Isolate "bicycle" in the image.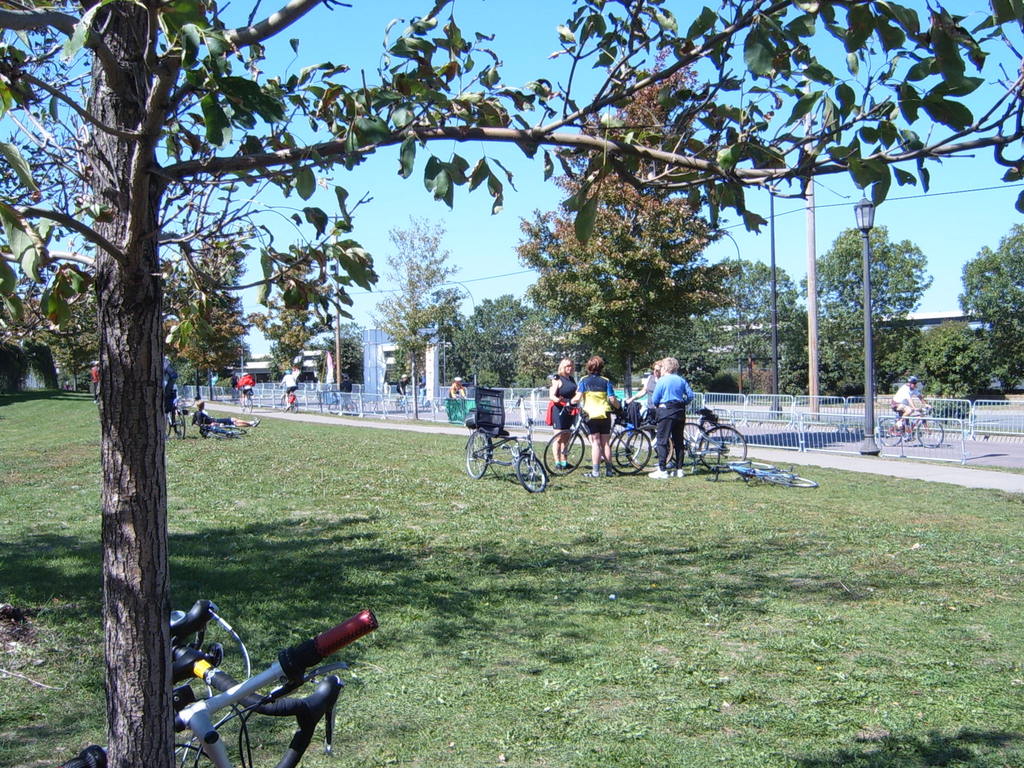
Isolated region: region(170, 600, 348, 767).
